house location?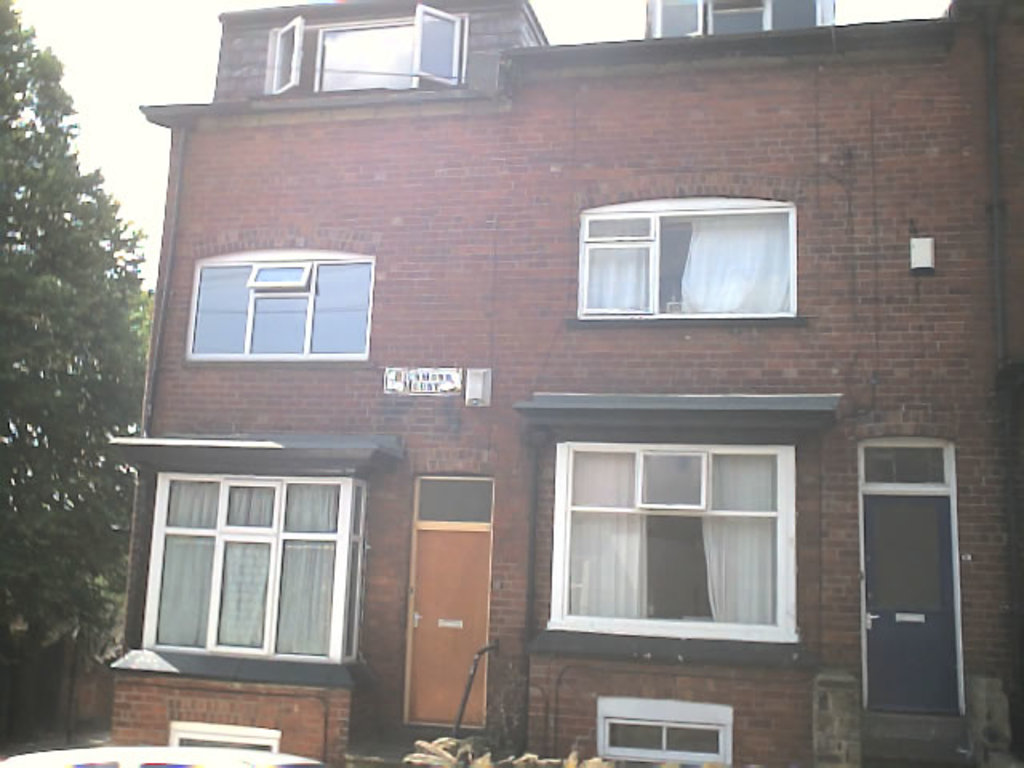
<region>90, 13, 966, 767</region>
